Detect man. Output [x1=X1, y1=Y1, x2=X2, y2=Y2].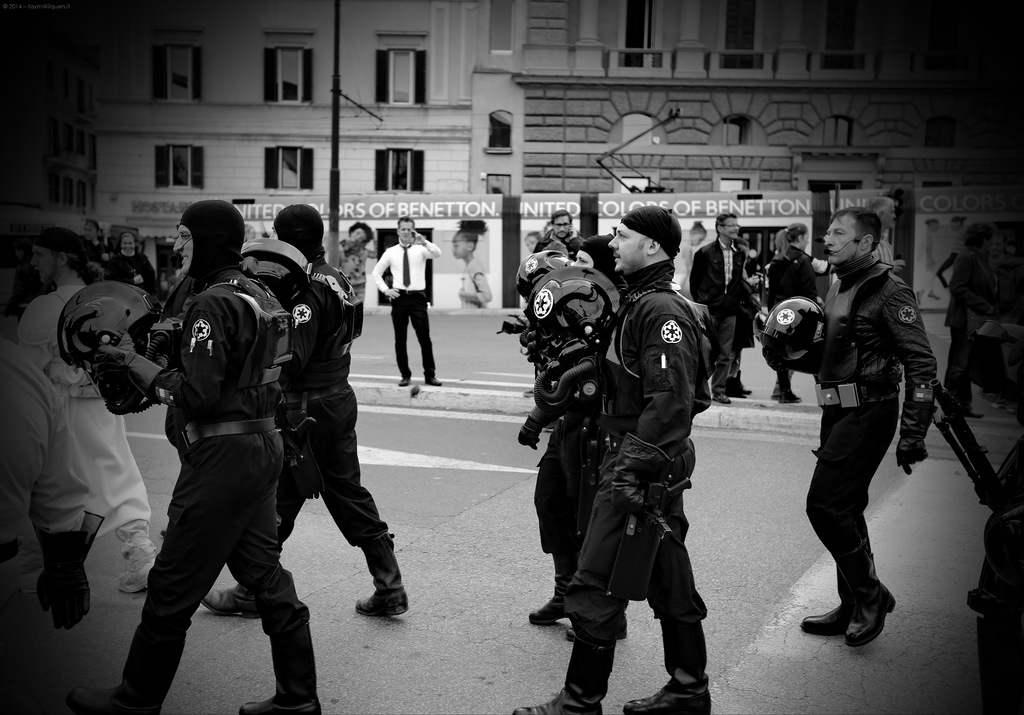
[x1=371, y1=210, x2=440, y2=388].
